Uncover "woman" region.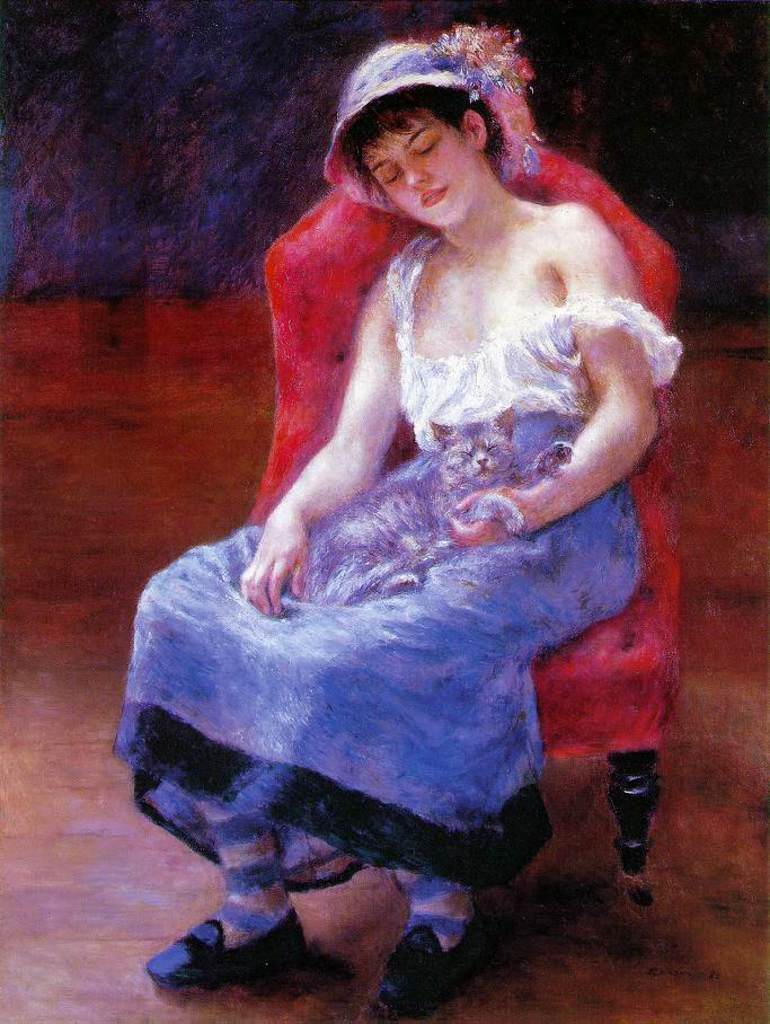
Uncovered: rect(148, 51, 688, 979).
